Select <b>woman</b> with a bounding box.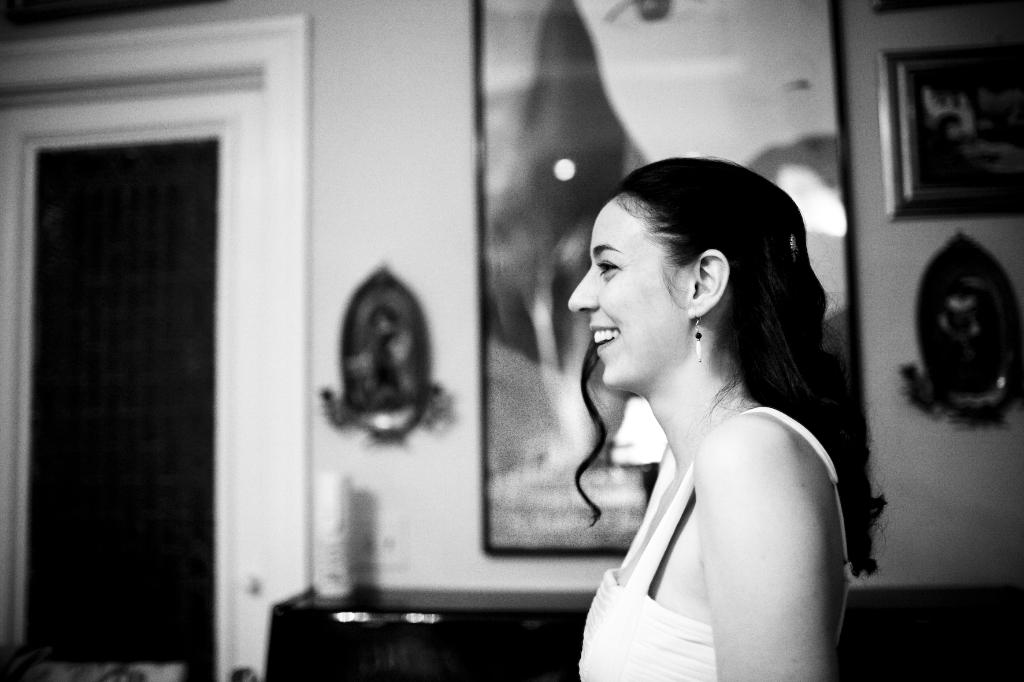
l=566, t=159, r=889, b=681.
